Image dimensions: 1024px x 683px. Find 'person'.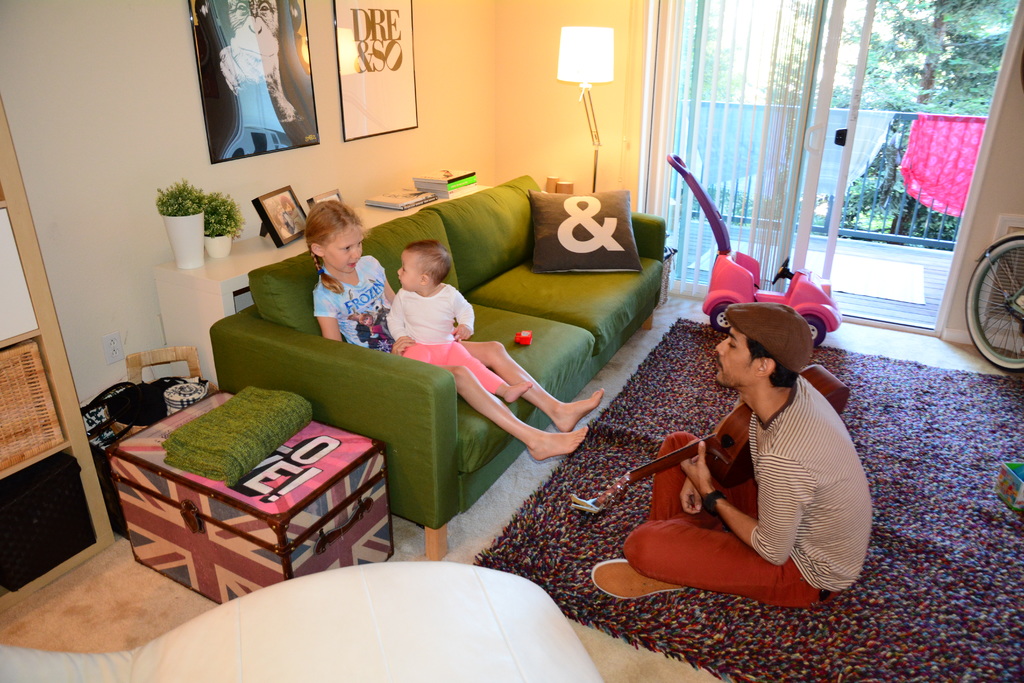
pyautogui.locateOnScreen(647, 252, 855, 631).
